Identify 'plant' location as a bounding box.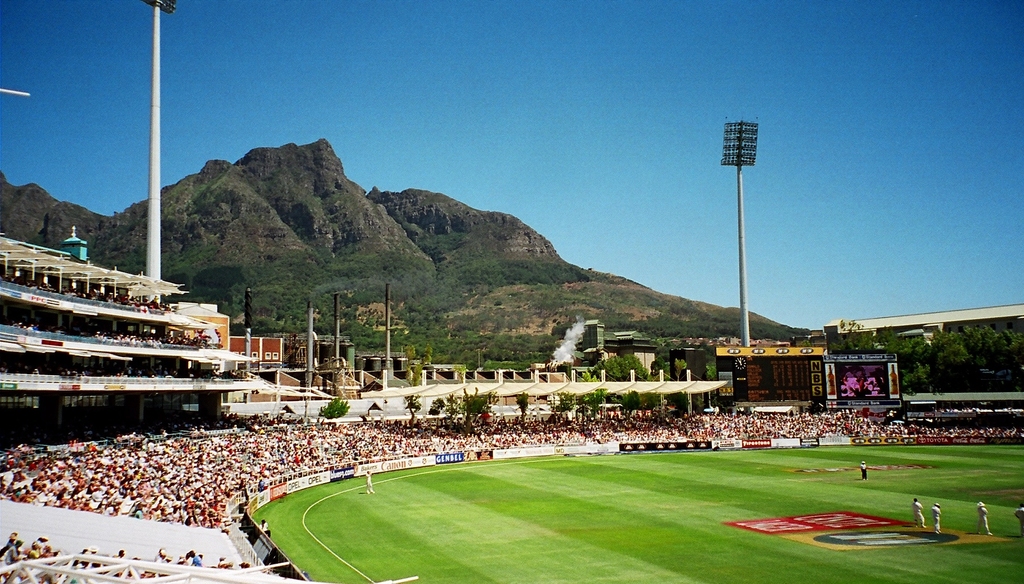
Rect(406, 391, 414, 412).
